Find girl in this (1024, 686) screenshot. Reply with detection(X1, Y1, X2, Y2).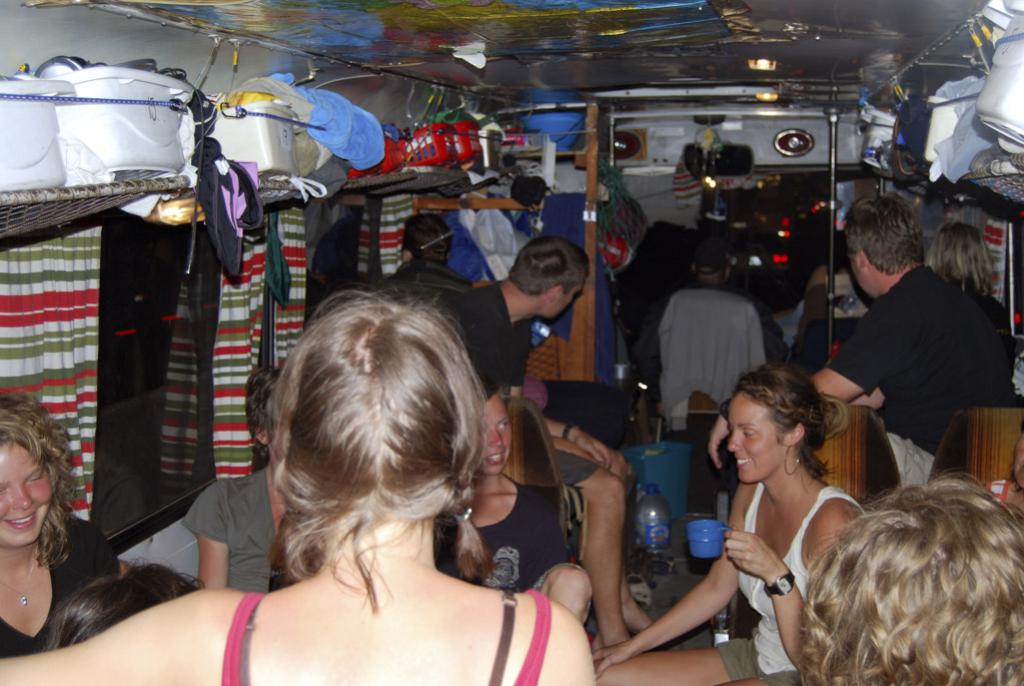
detection(0, 293, 592, 685).
